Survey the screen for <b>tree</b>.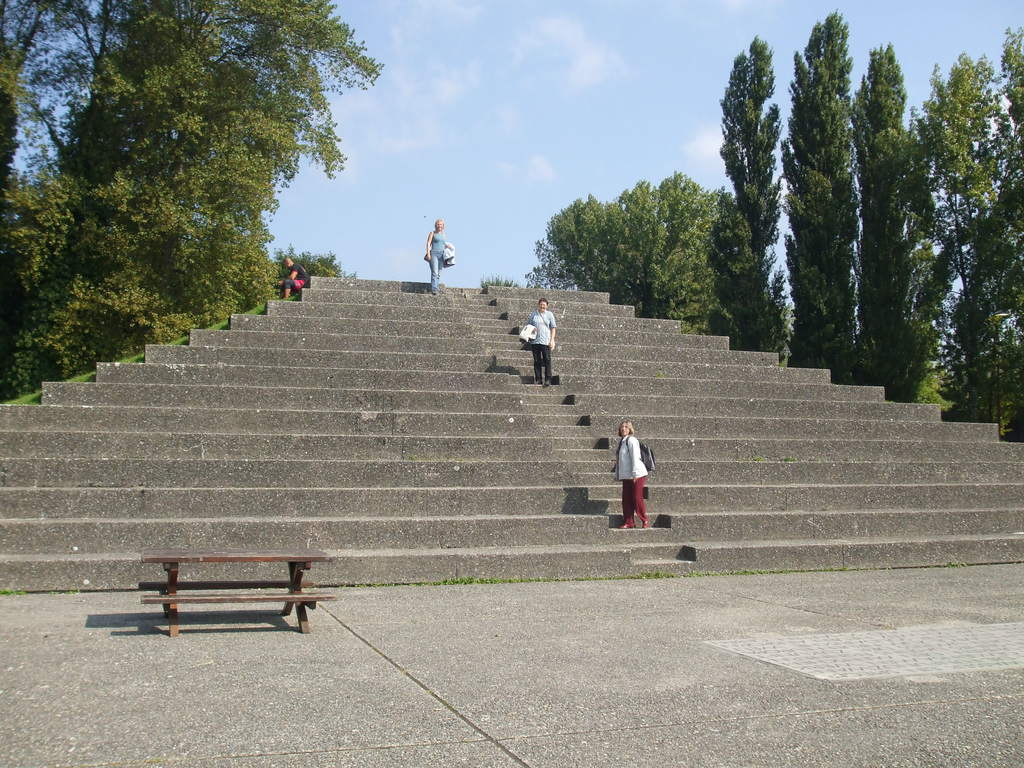
Survey found: select_region(841, 41, 913, 402).
